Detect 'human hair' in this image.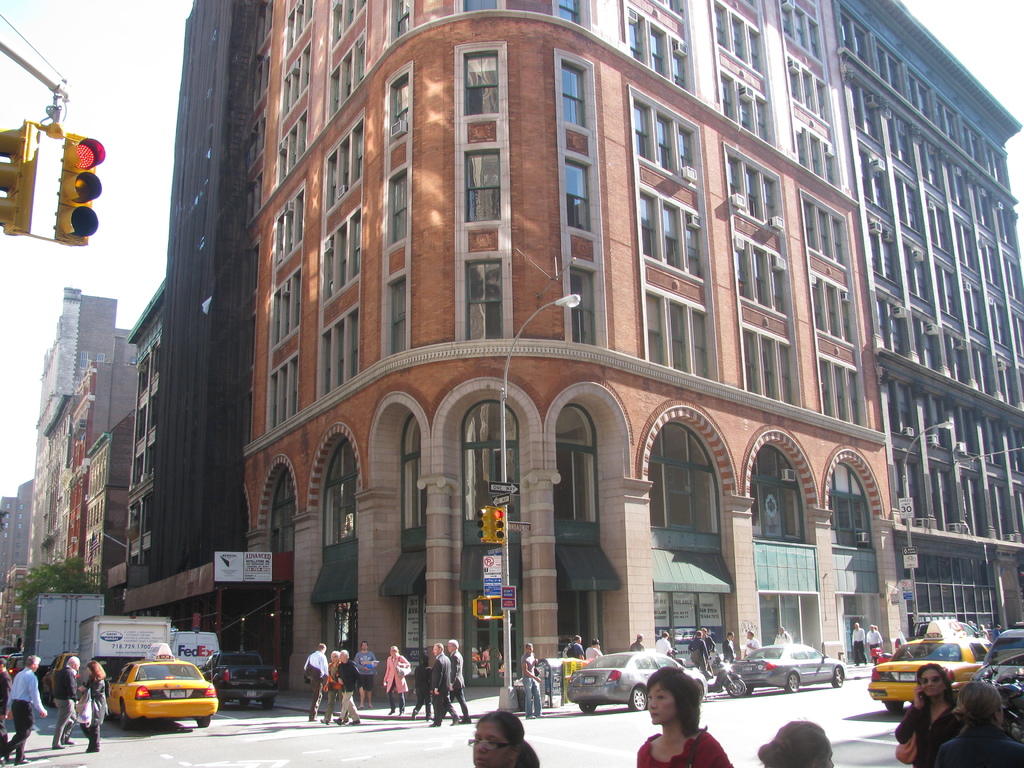
Detection: x1=434 y1=641 x2=443 y2=653.
